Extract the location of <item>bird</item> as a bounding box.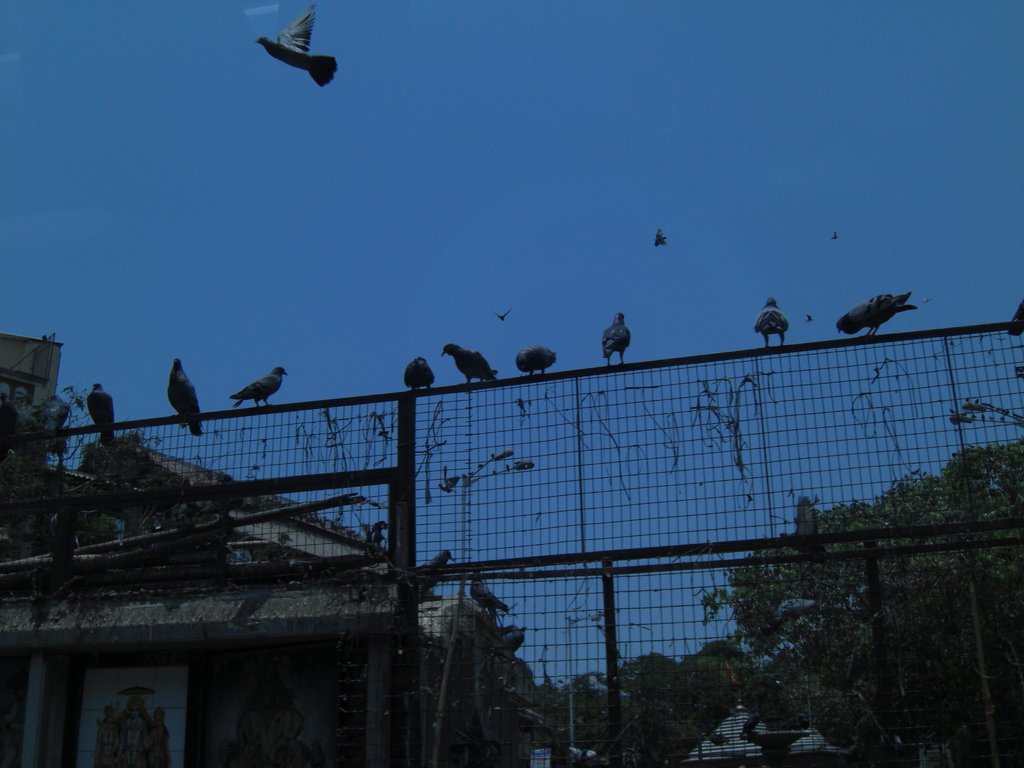
[left=803, top=312, right=815, bottom=323].
